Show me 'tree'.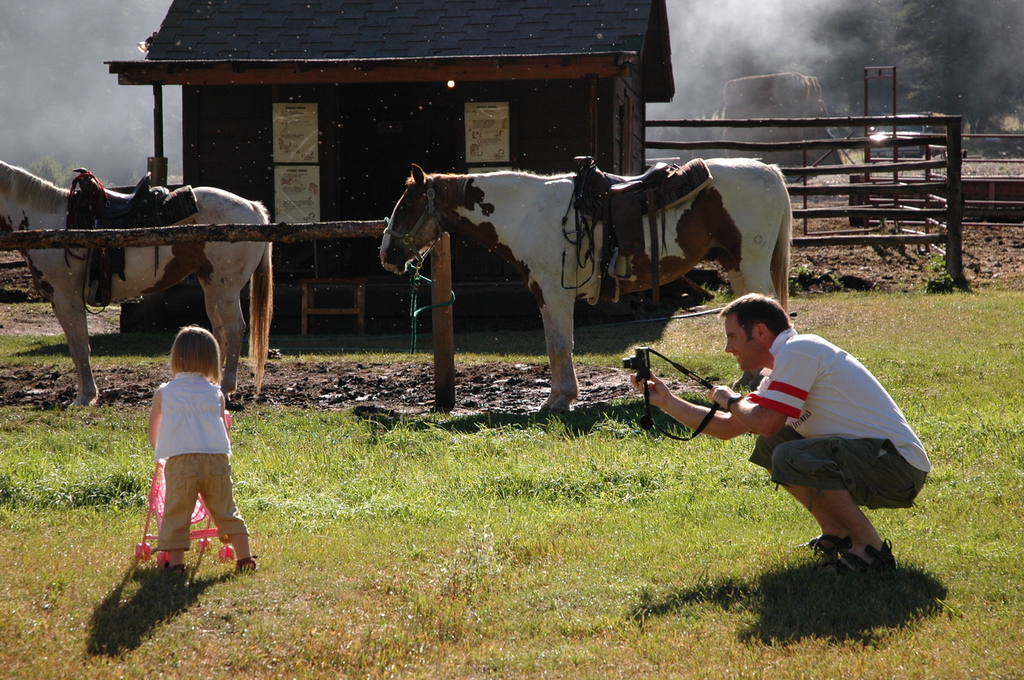
'tree' is here: region(899, 0, 1002, 133).
